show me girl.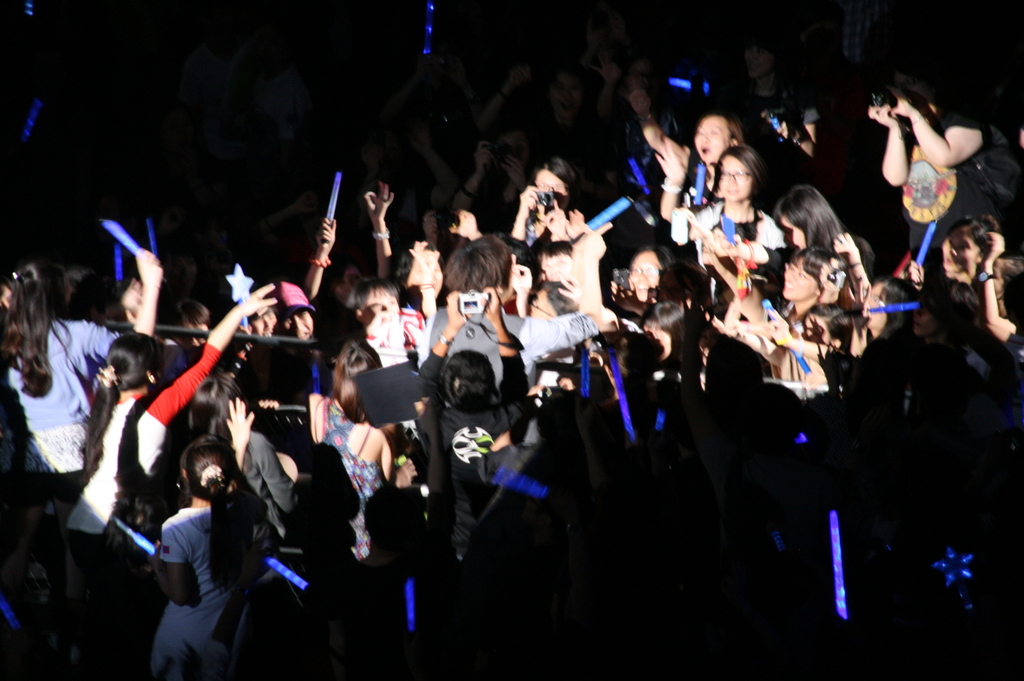
girl is here: (662, 116, 742, 220).
